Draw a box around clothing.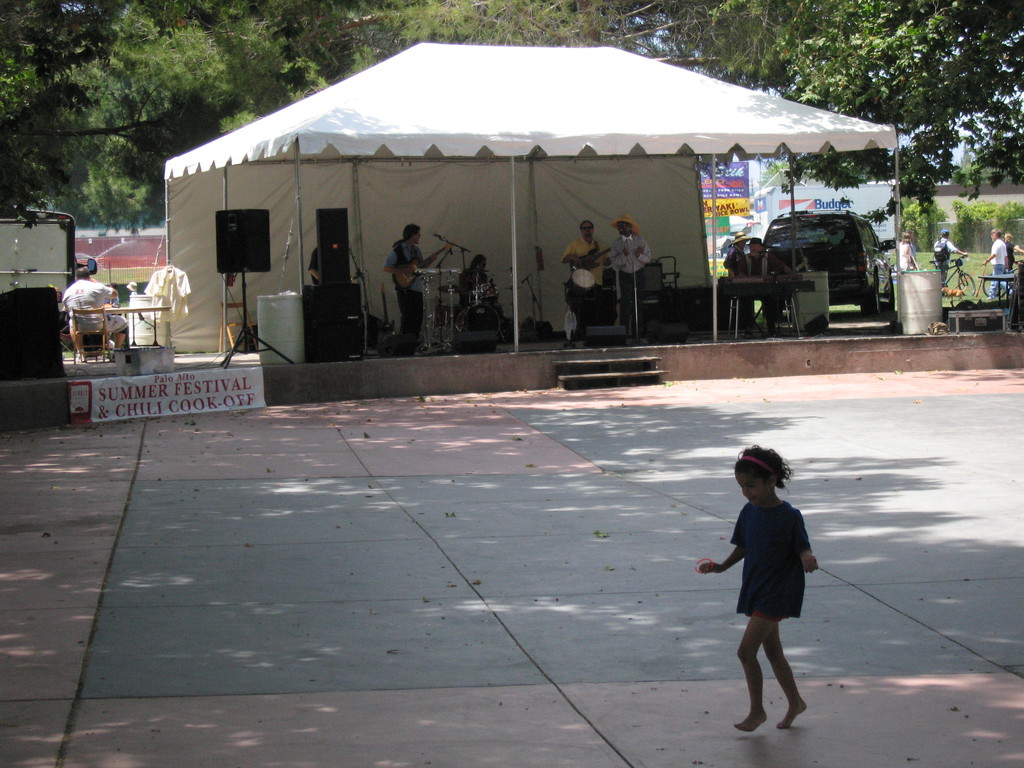
pyautogui.locateOnScreen(906, 242, 912, 260).
